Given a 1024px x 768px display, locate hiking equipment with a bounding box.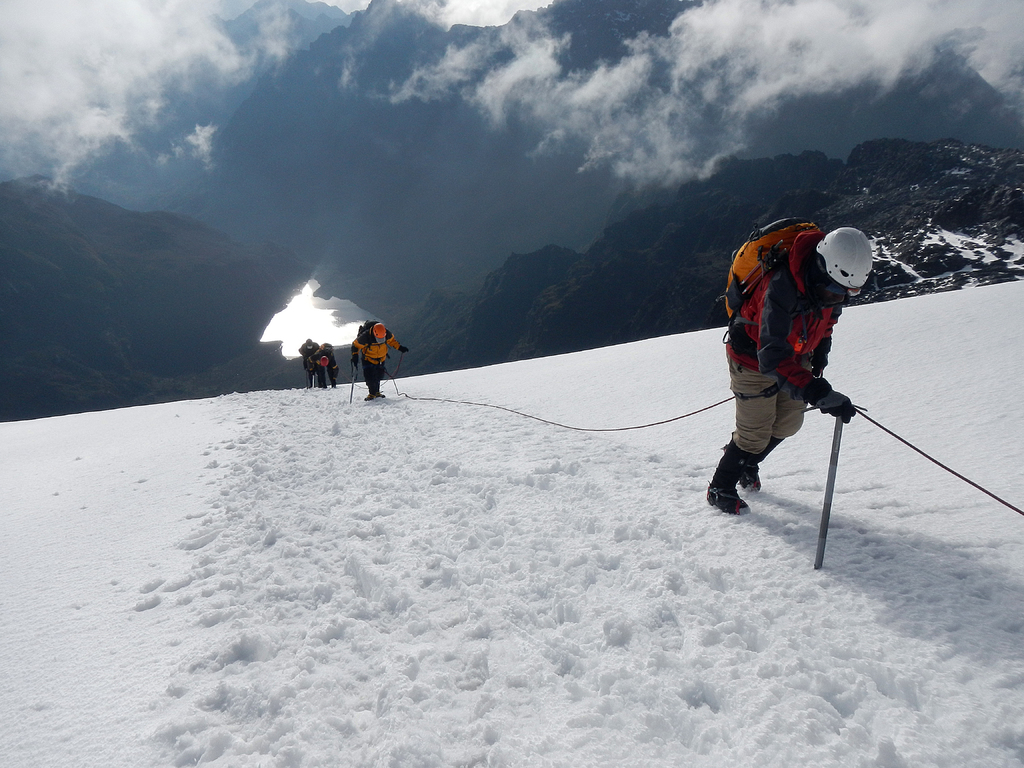
Located: (left=350, top=352, right=365, bottom=367).
